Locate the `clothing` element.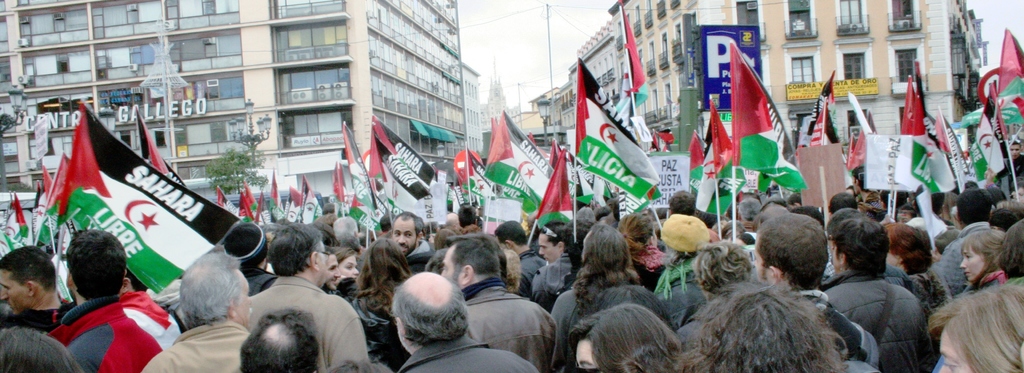
Element bbox: [920, 215, 989, 292].
